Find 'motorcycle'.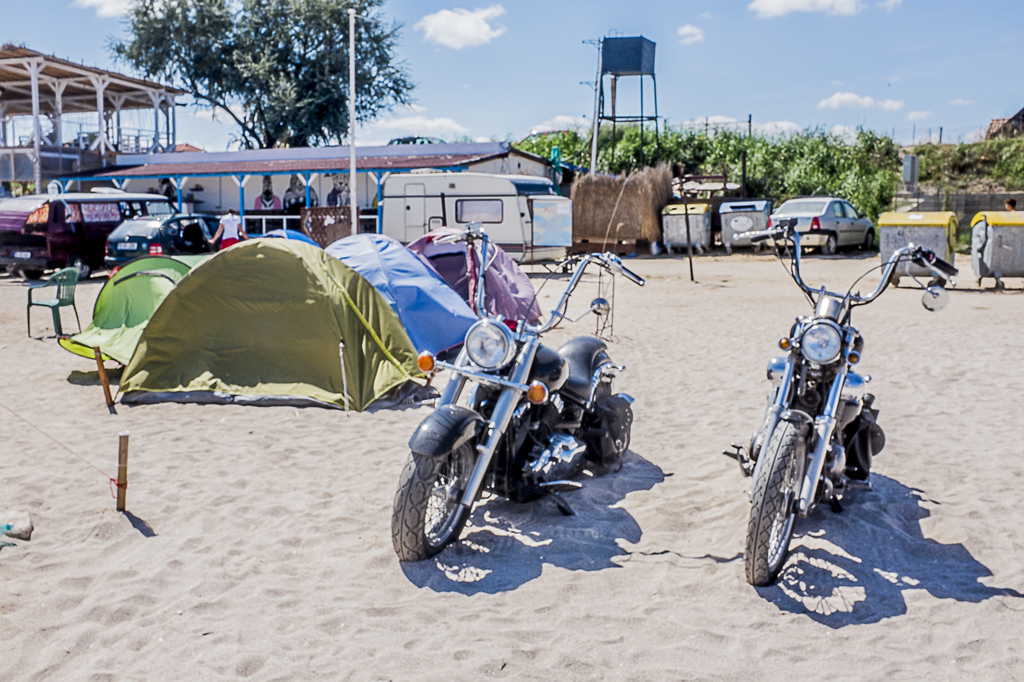
[left=389, top=219, right=644, bottom=563].
